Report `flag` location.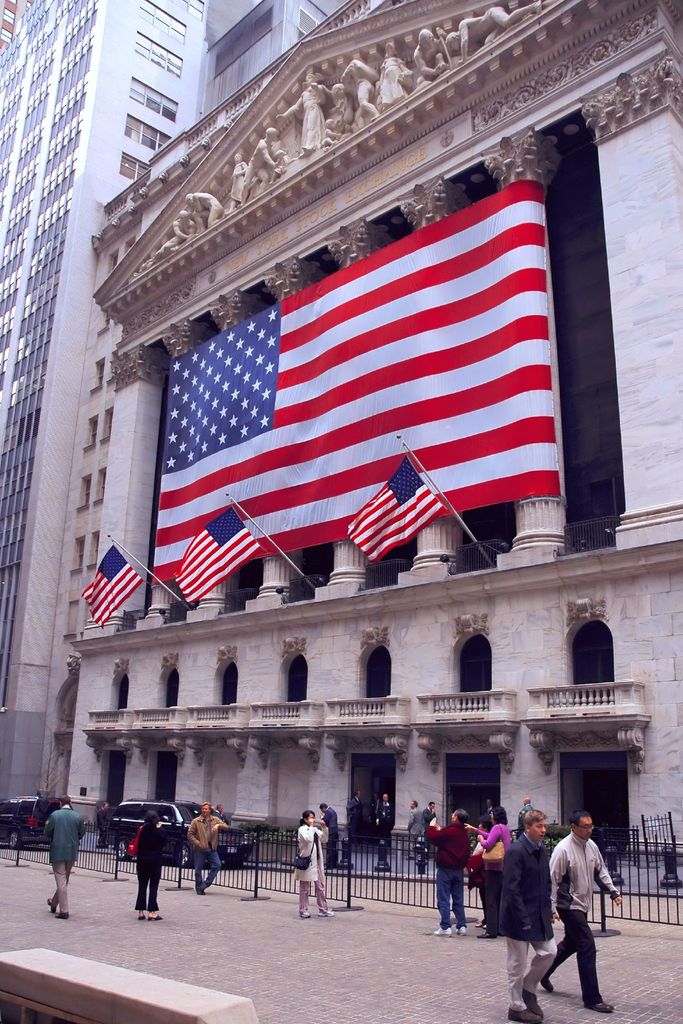
Report: box(338, 458, 450, 564).
